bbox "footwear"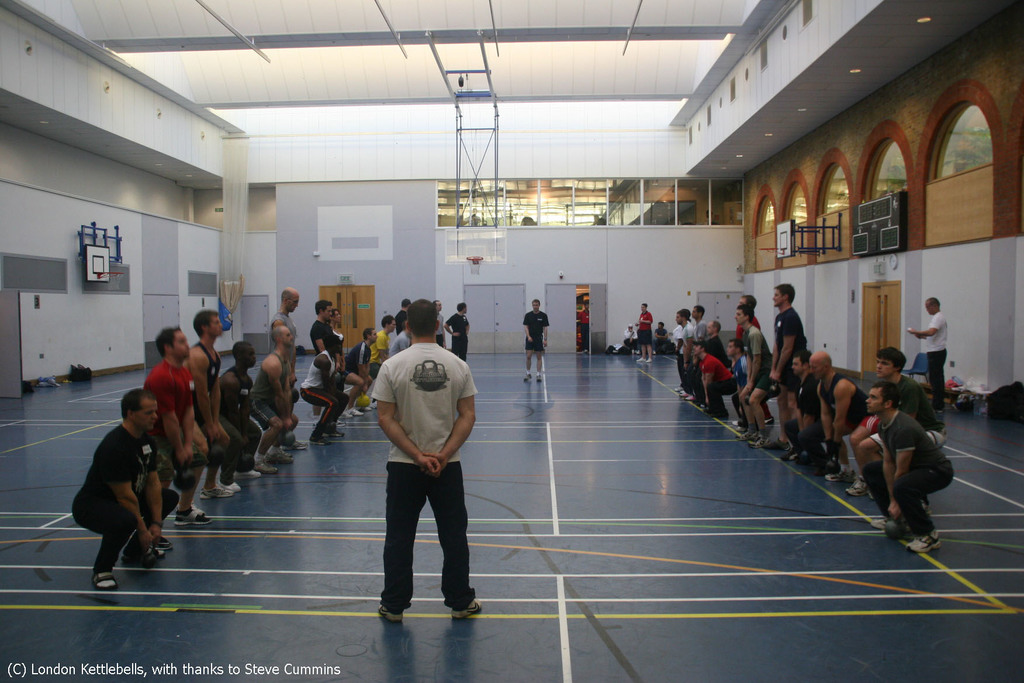
bbox=(230, 479, 240, 491)
